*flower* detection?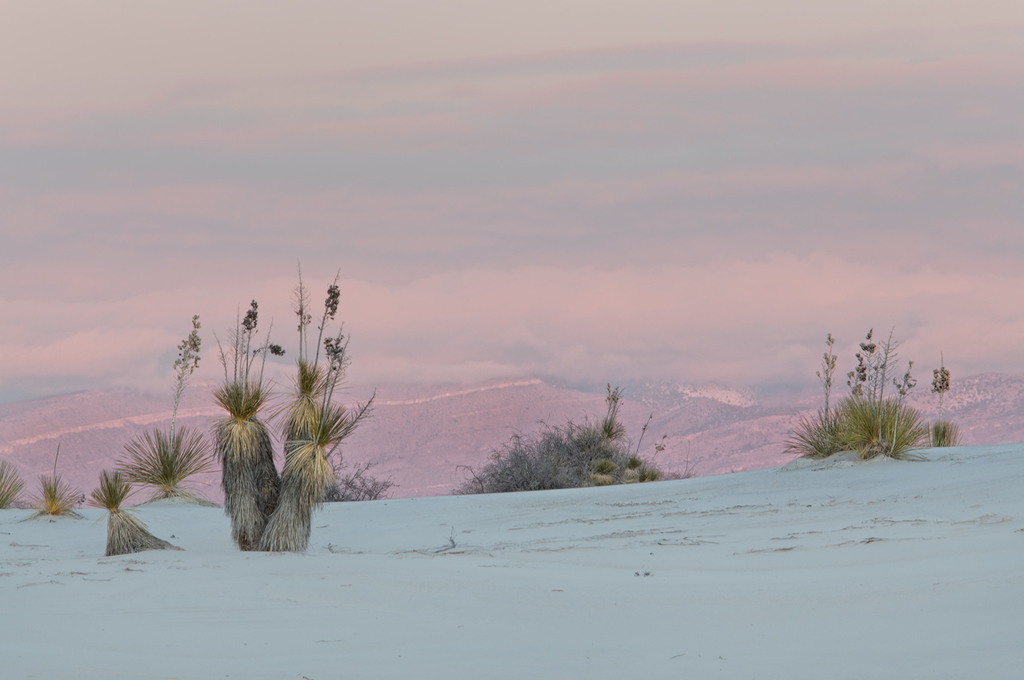
bbox=(638, 410, 655, 433)
